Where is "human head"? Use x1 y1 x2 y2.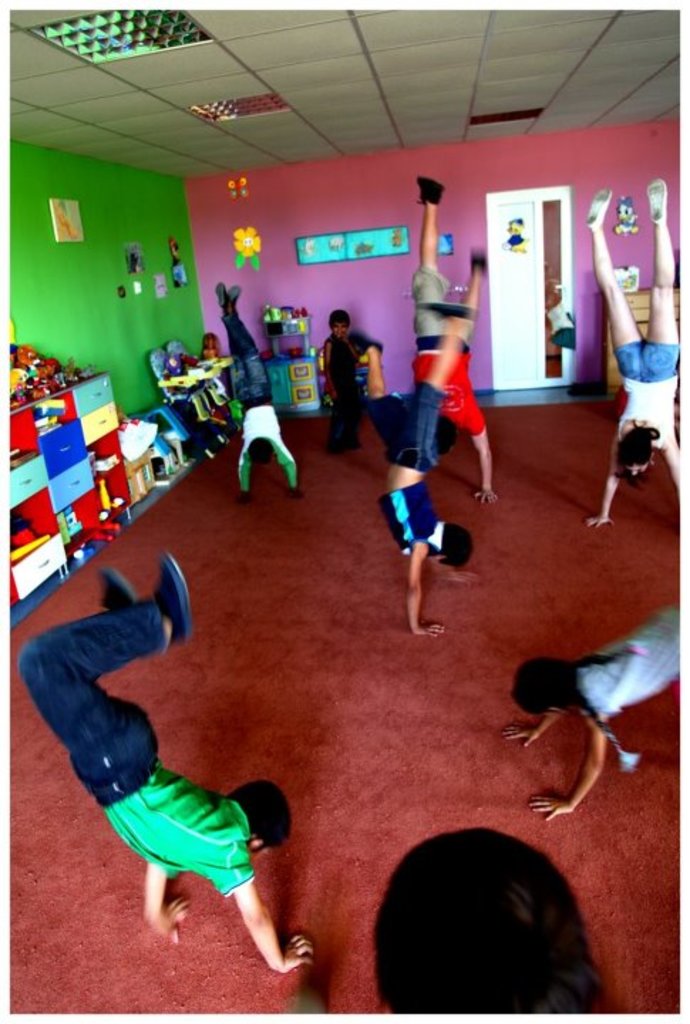
235 771 292 860.
